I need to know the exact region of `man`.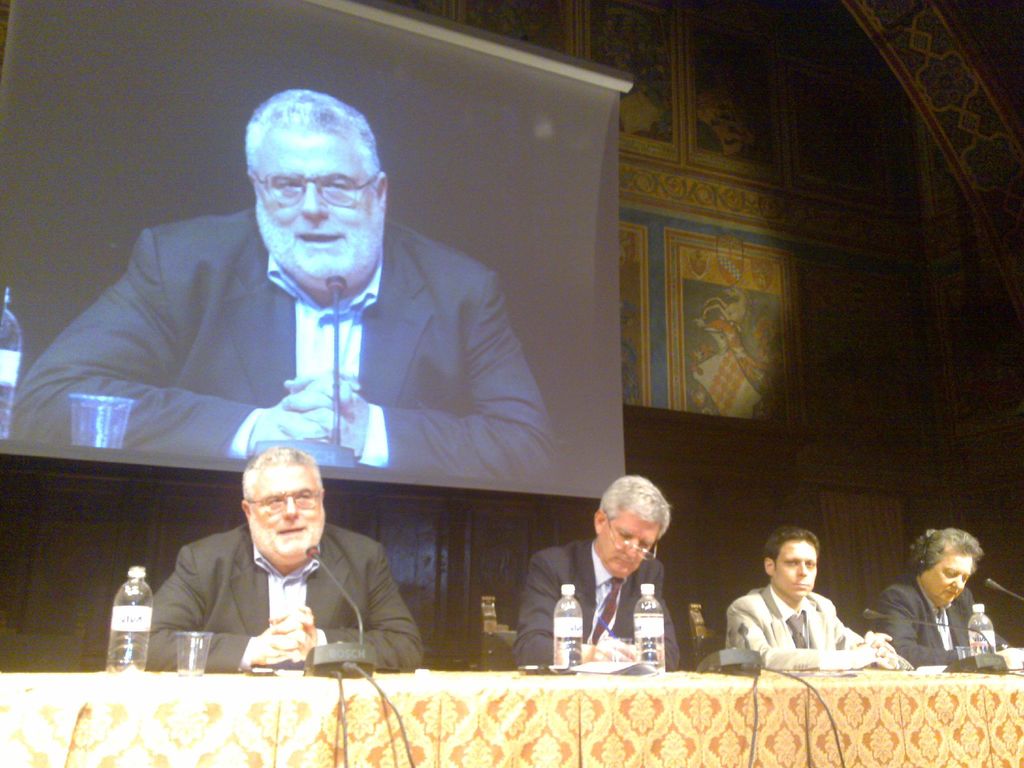
Region: {"x1": 532, "y1": 484, "x2": 691, "y2": 685}.
